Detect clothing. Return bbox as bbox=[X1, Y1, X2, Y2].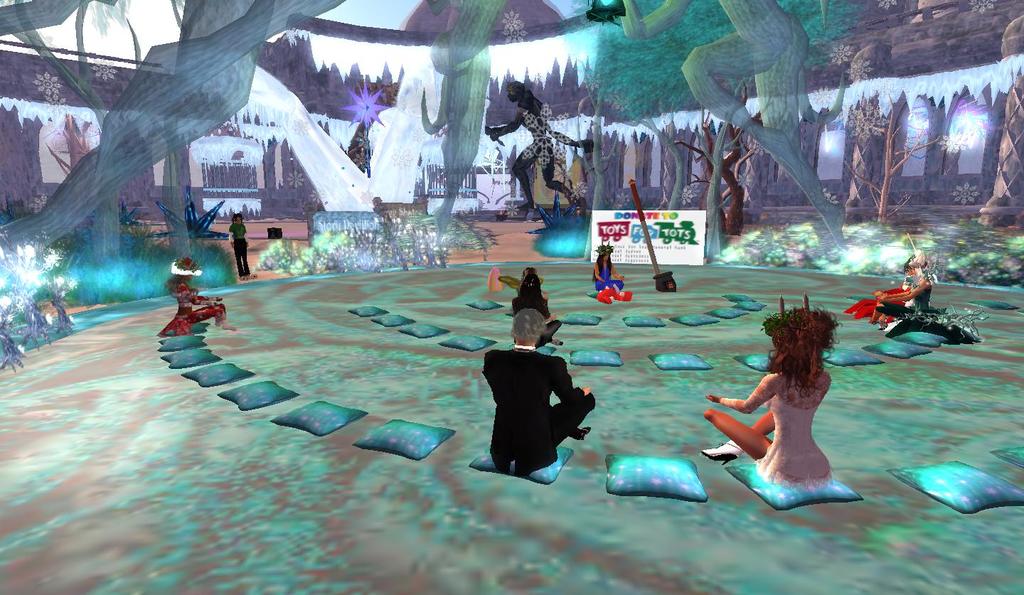
bbox=[590, 252, 623, 288].
